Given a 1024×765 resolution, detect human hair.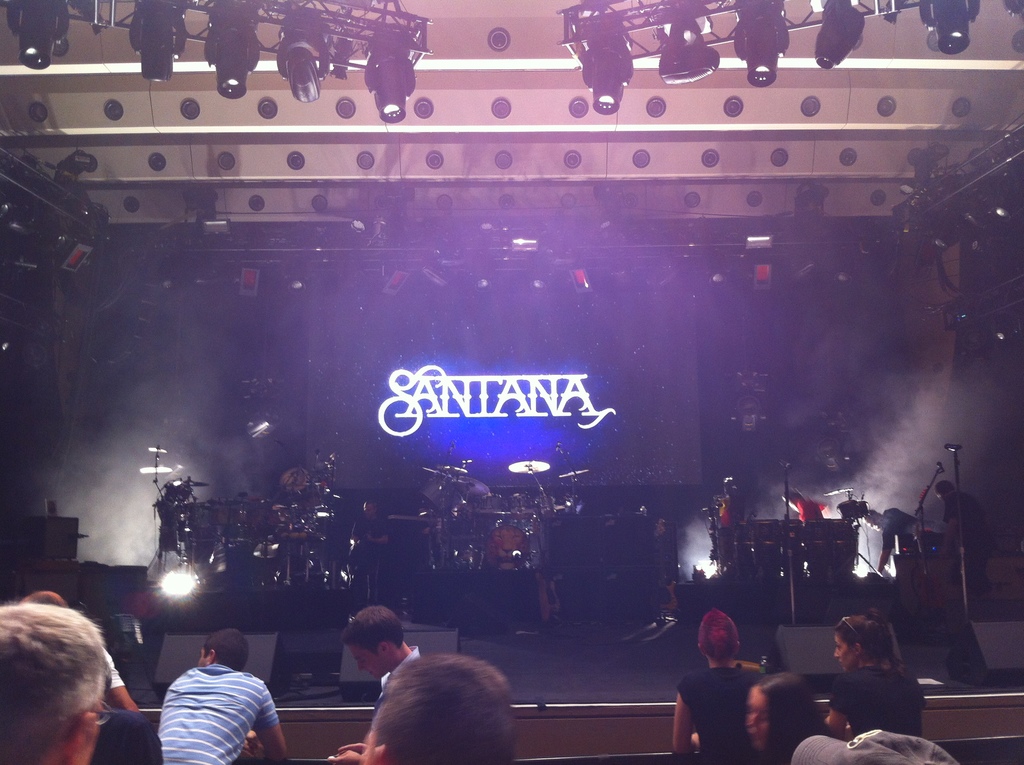
(751, 670, 835, 764).
